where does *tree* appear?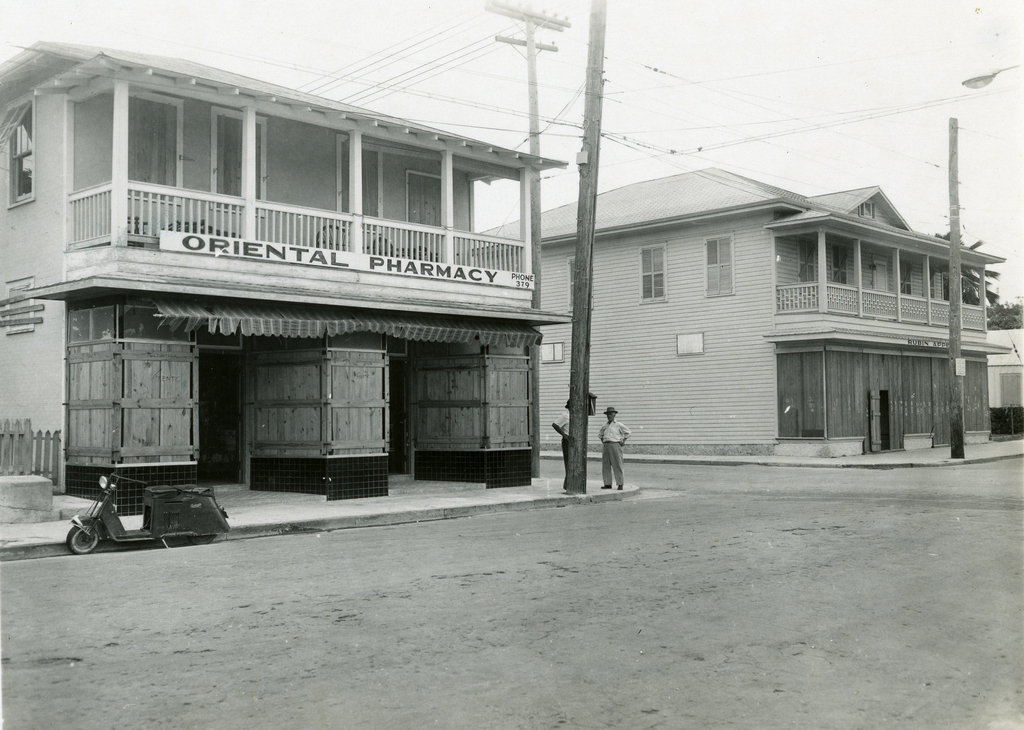
Appears at BBox(981, 300, 1022, 336).
